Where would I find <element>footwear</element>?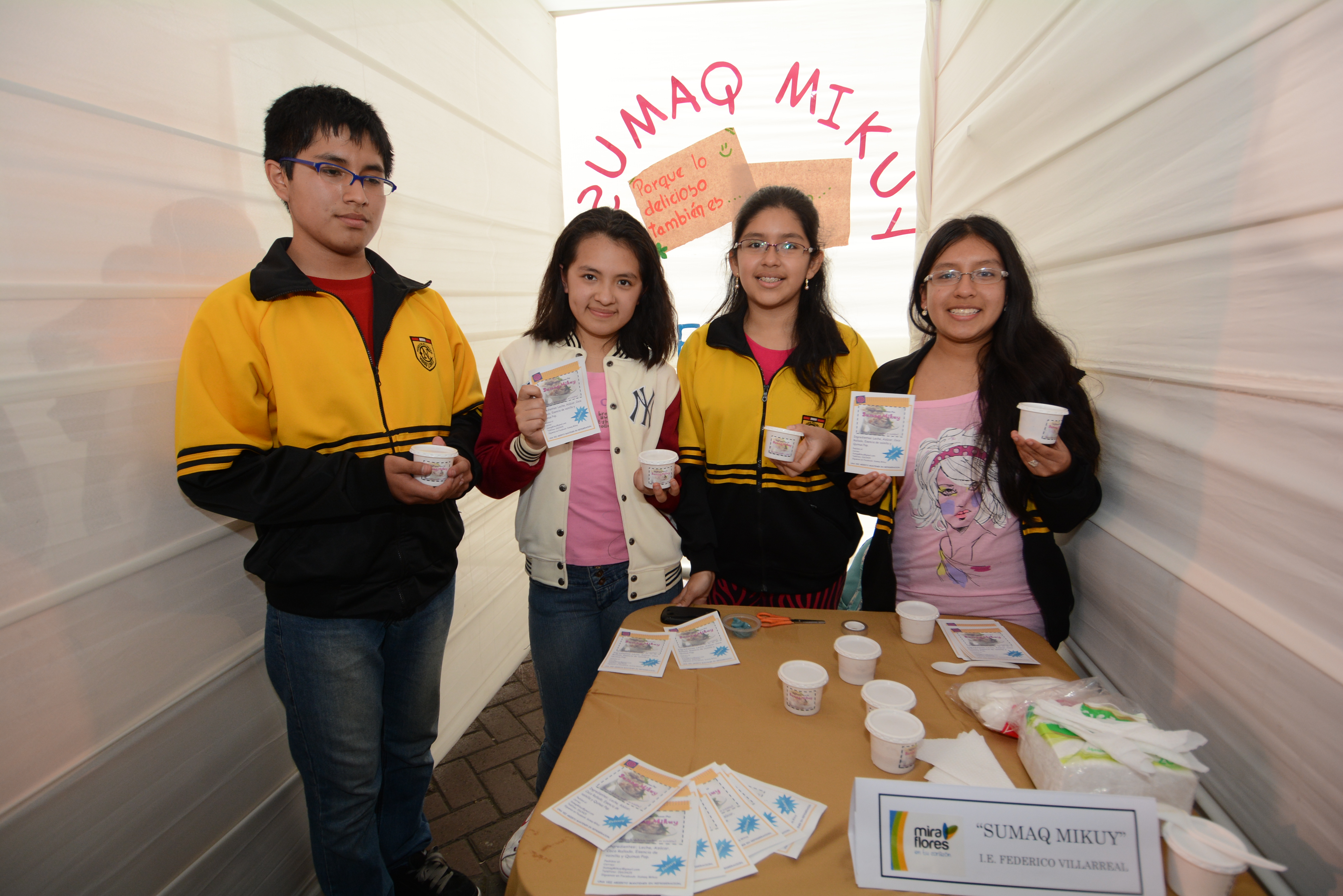
At [124, 253, 143, 267].
